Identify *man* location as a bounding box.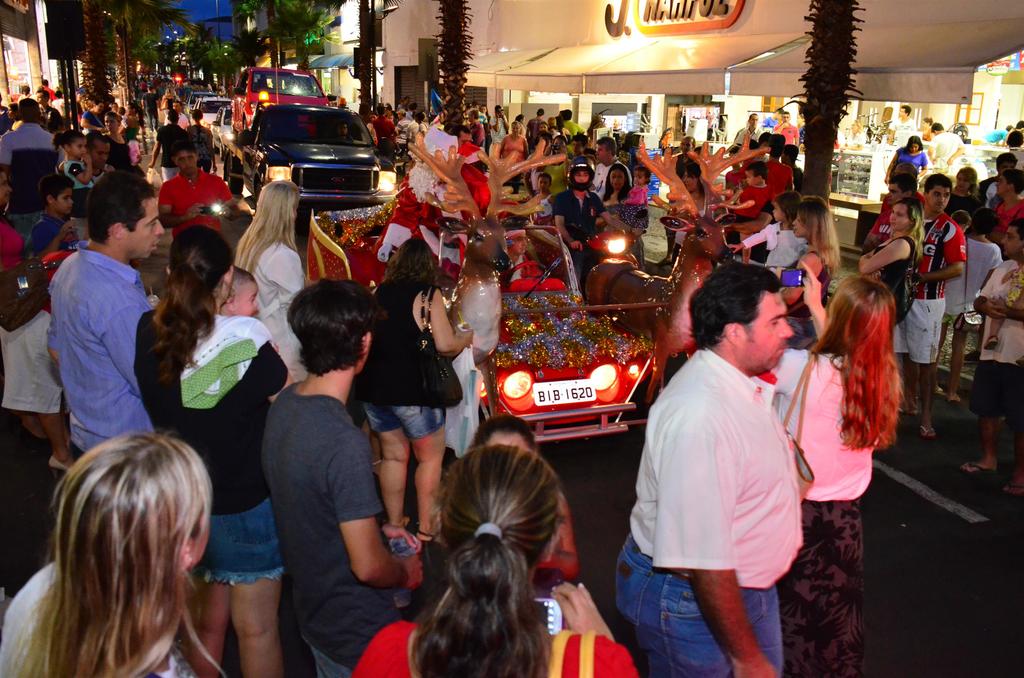
152:107:185:175.
